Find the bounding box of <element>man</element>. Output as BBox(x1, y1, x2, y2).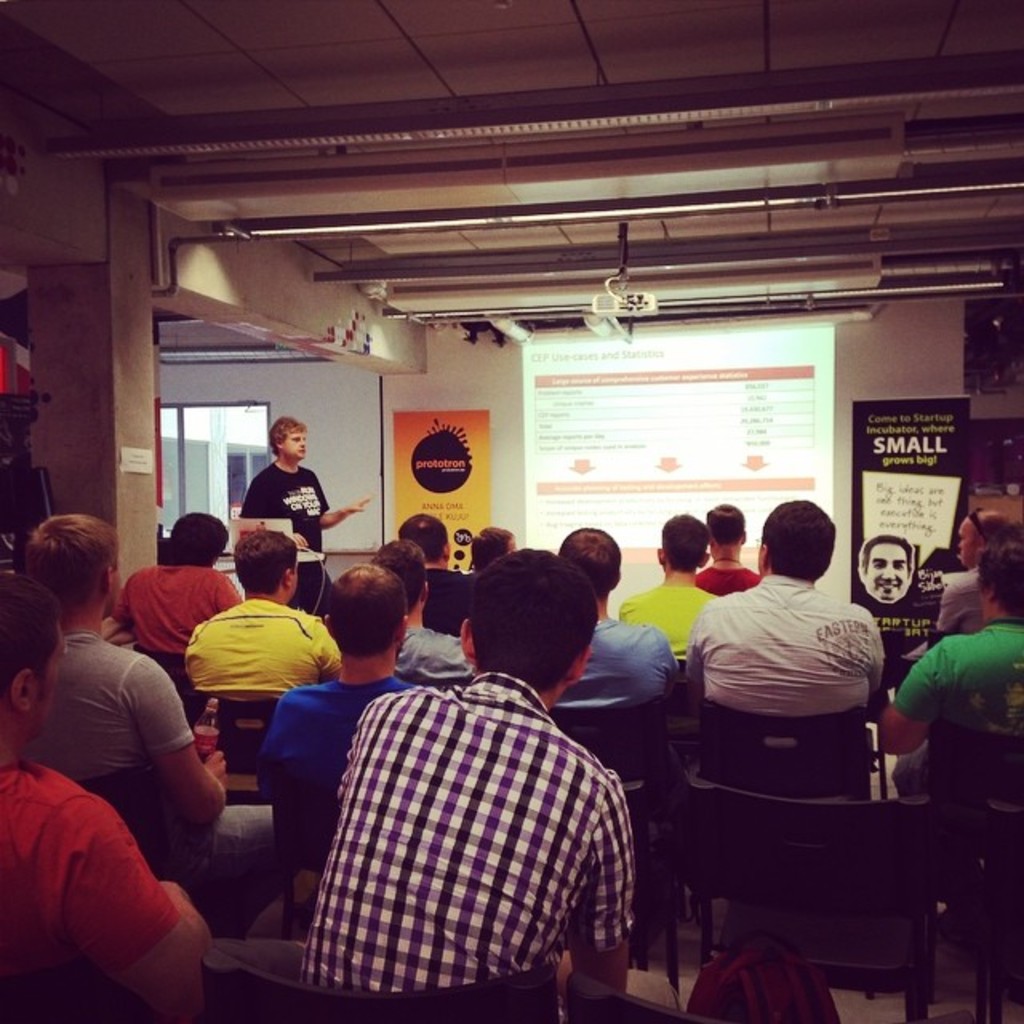
BBox(626, 512, 714, 661).
